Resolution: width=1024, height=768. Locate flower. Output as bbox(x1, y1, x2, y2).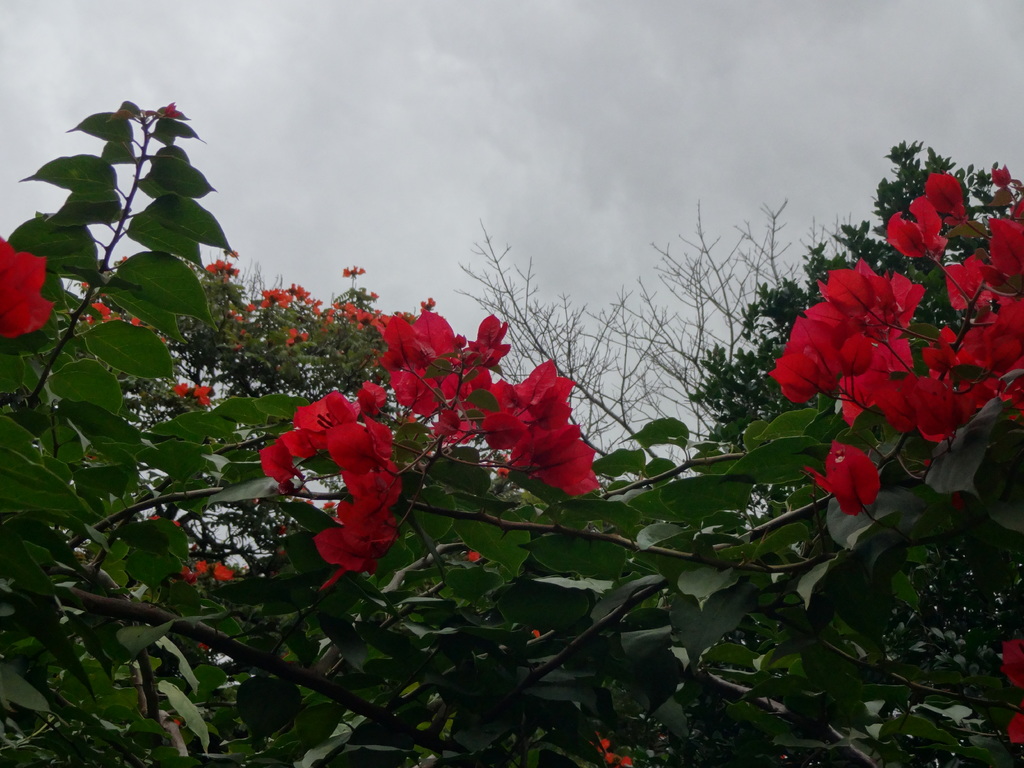
bbox(86, 305, 106, 326).
